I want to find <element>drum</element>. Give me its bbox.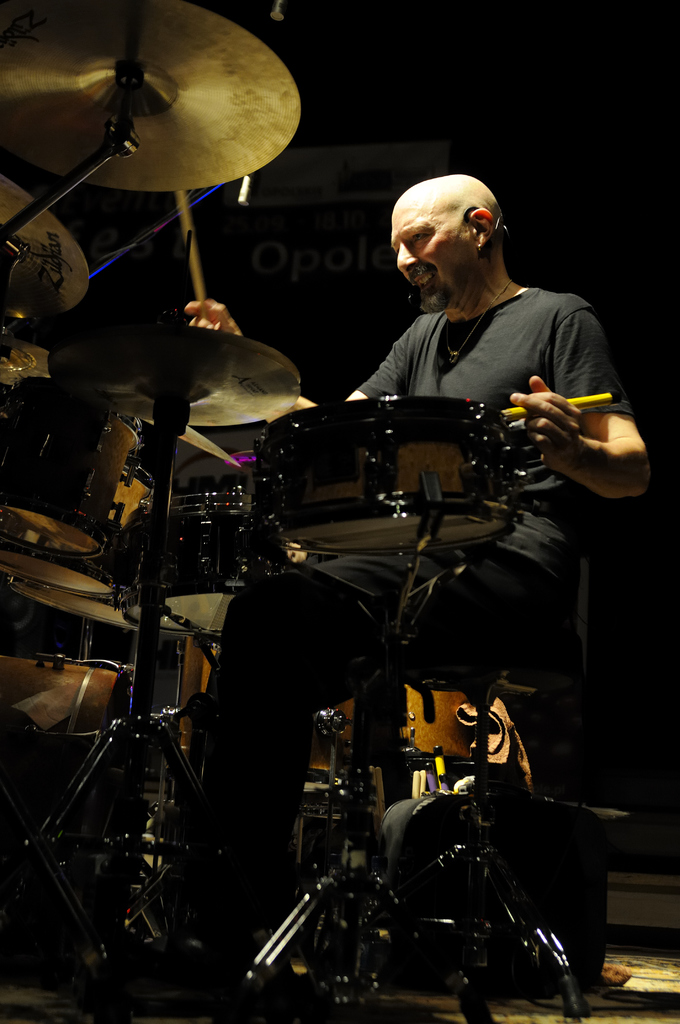
bbox(306, 683, 364, 824).
